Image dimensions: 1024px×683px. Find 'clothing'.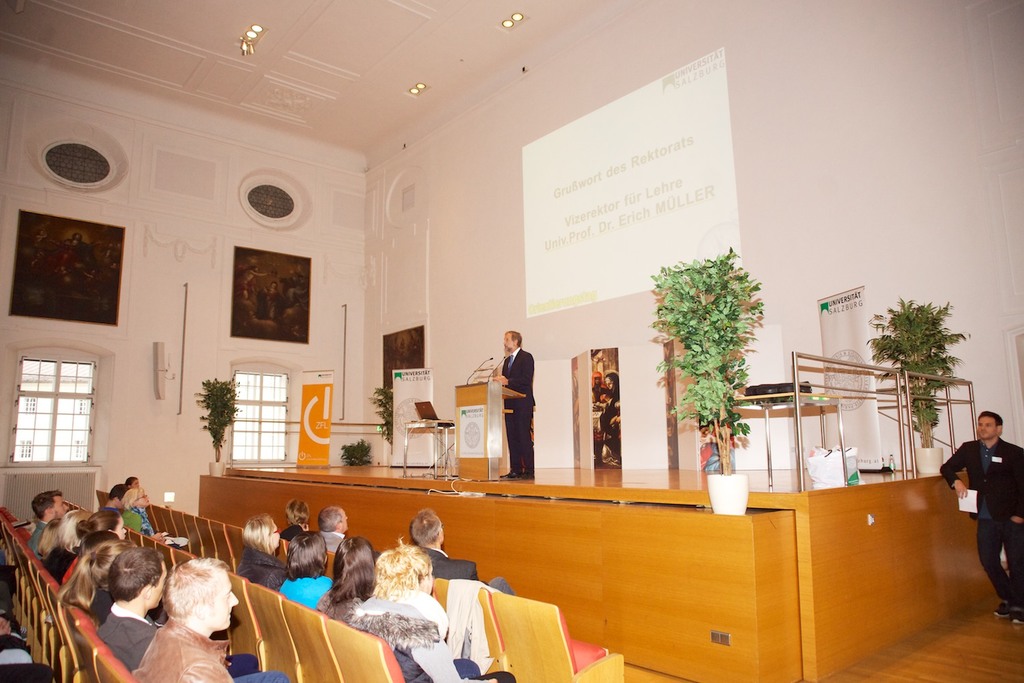
101 600 264 682.
